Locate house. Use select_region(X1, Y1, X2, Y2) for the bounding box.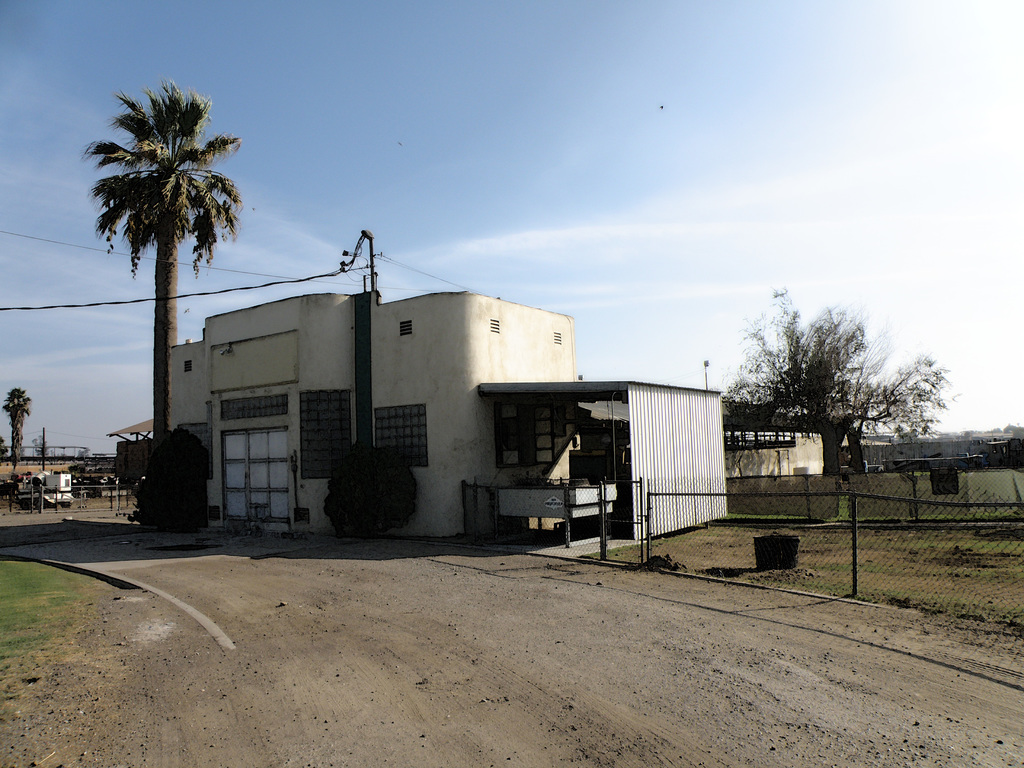
select_region(168, 286, 573, 545).
